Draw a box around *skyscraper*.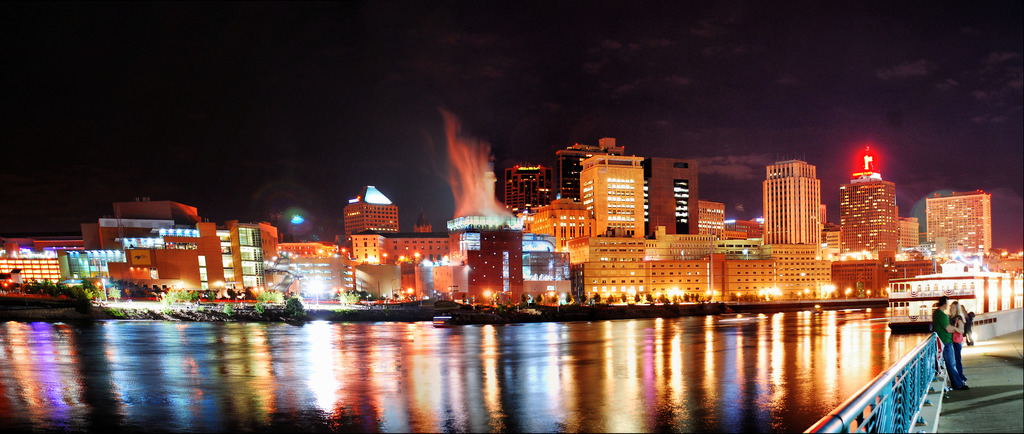
left=344, top=179, right=467, bottom=300.
